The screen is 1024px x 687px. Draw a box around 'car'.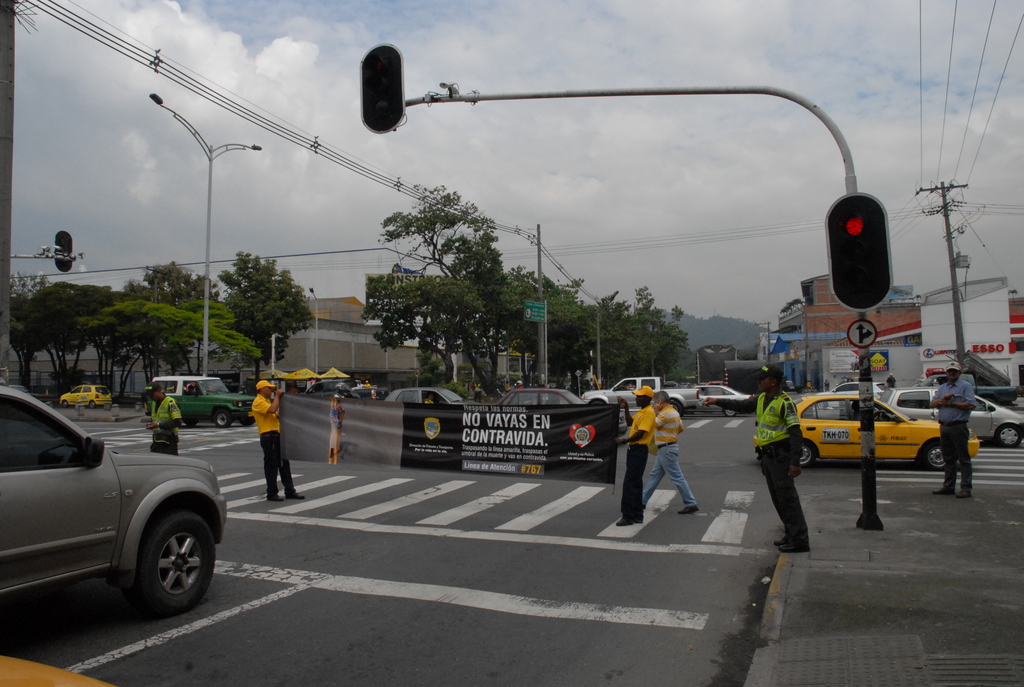
0 383 228 617.
